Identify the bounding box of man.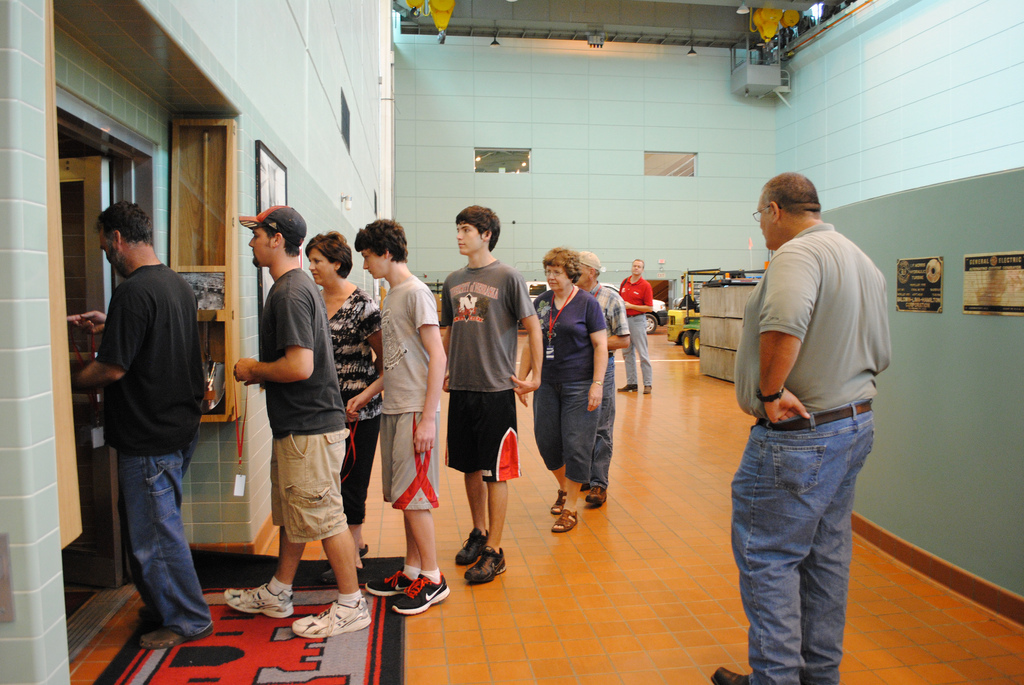
bbox(575, 249, 630, 507).
